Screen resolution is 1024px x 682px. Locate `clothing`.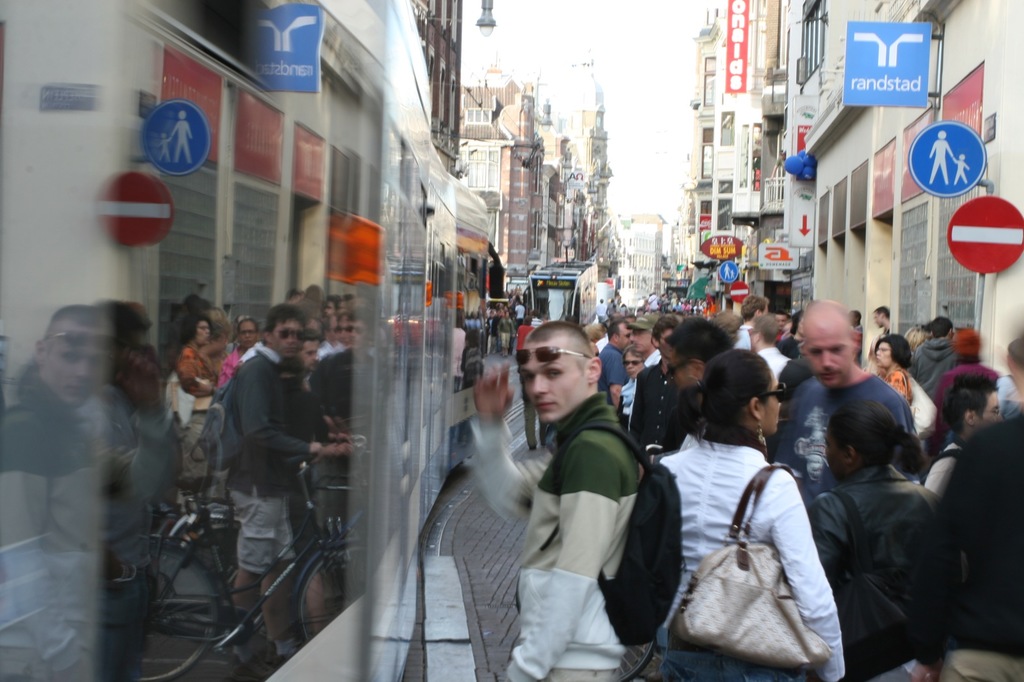
[x1=484, y1=336, x2=675, y2=681].
